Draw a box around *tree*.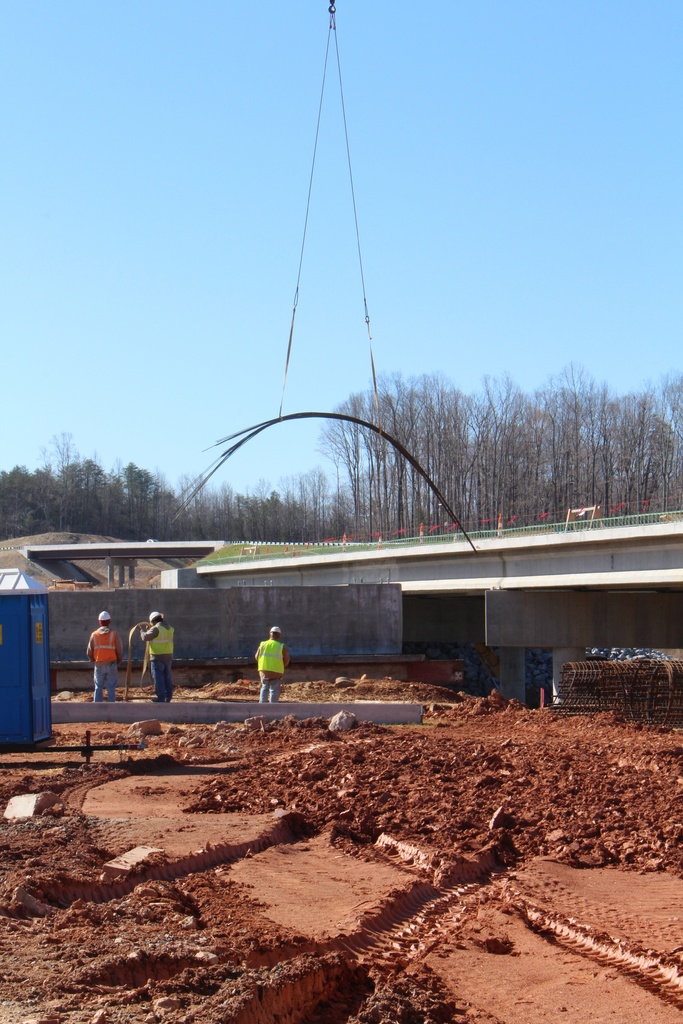
(0, 432, 56, 523).
